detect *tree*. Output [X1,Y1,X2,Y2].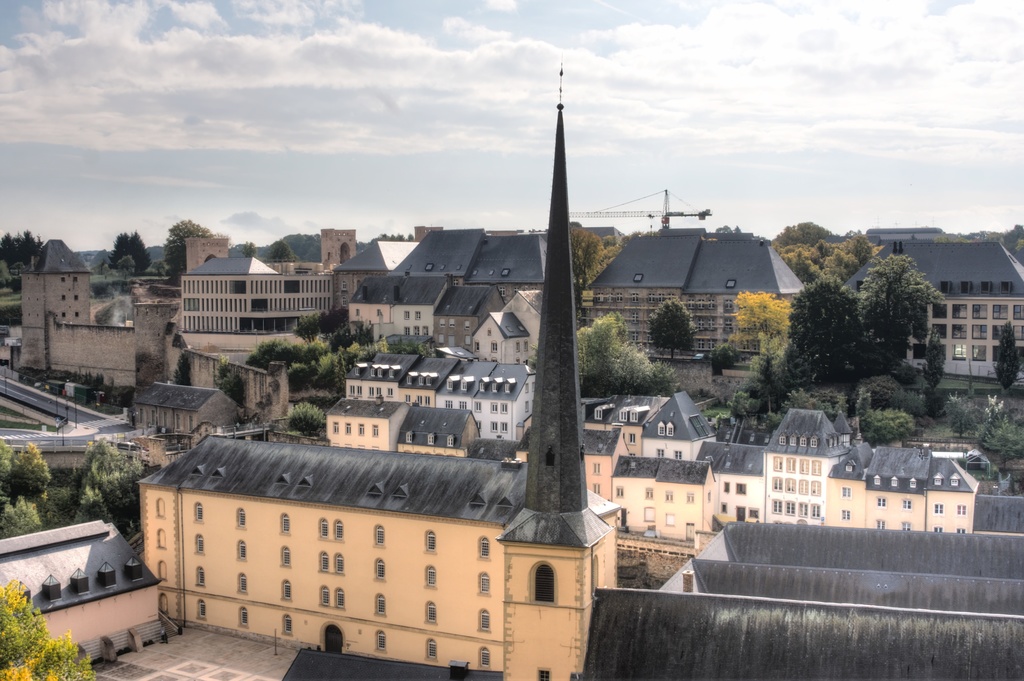
[214,357,248,405].
